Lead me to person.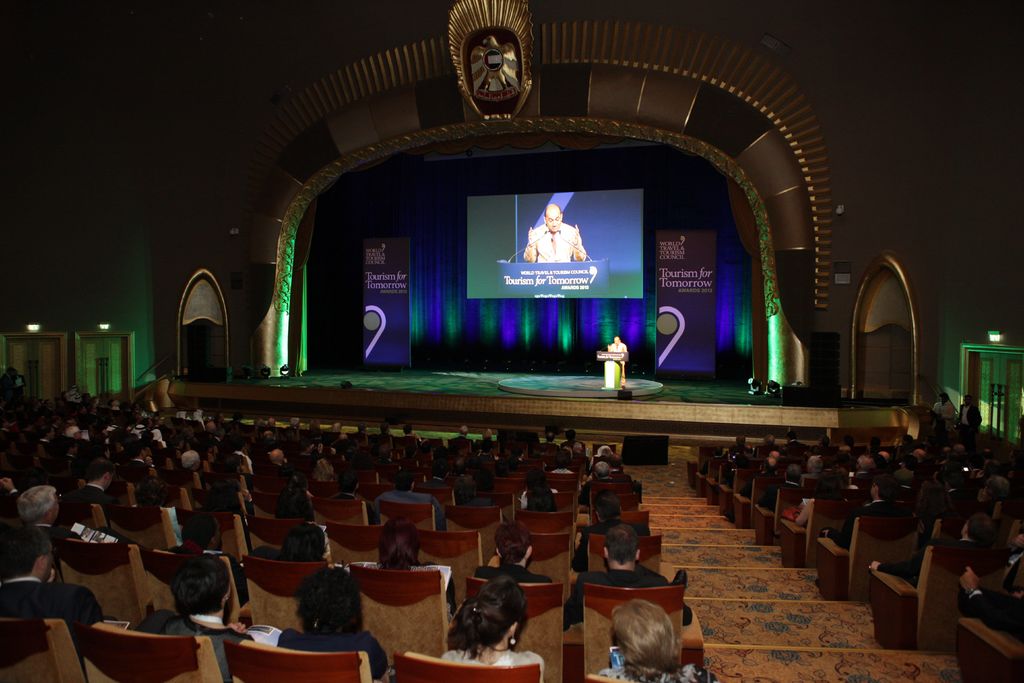
Lead to pyautogui.locateOnScreen(87, 441, 108, 468).
